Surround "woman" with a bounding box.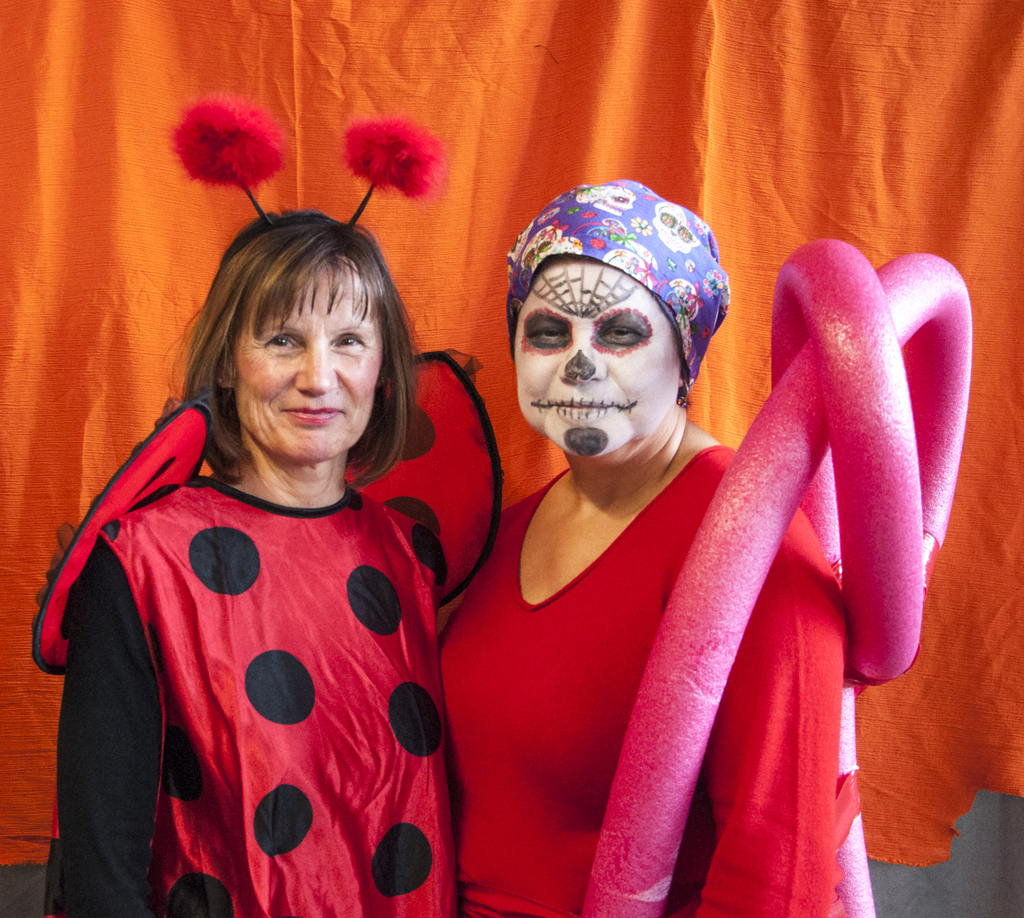
<bbox>437, 181, 849, 916</bbox>.
